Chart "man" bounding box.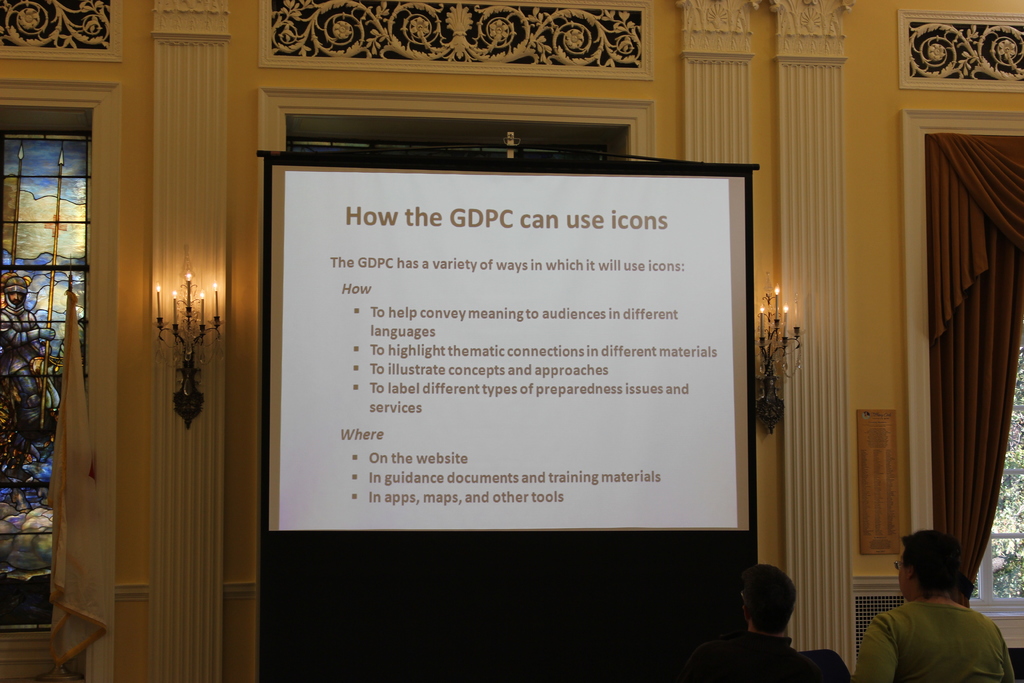
Charted: locate(854, 527, 1019, 682).
